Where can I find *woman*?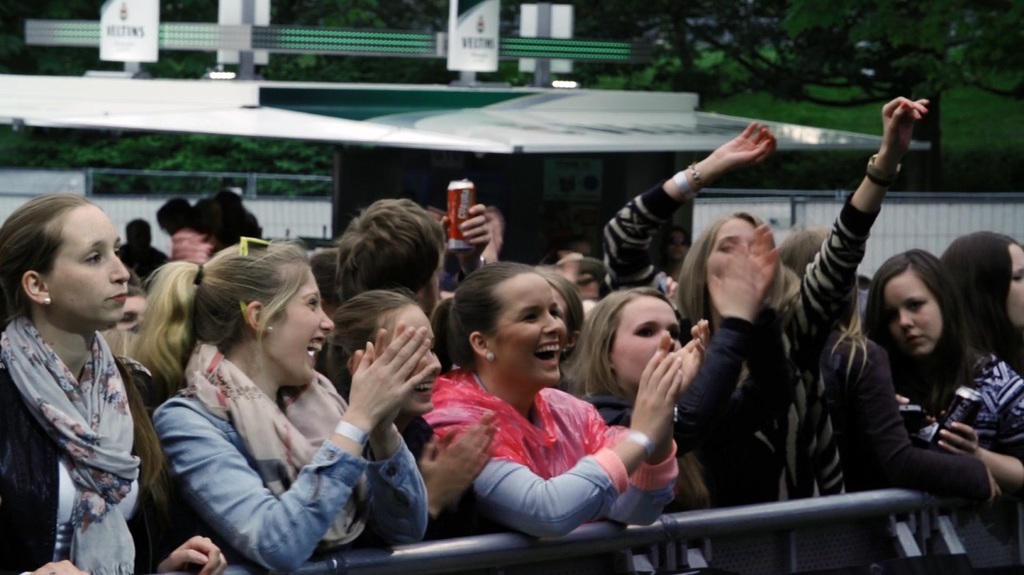
You can find it at 558, 286, 710, 574.
